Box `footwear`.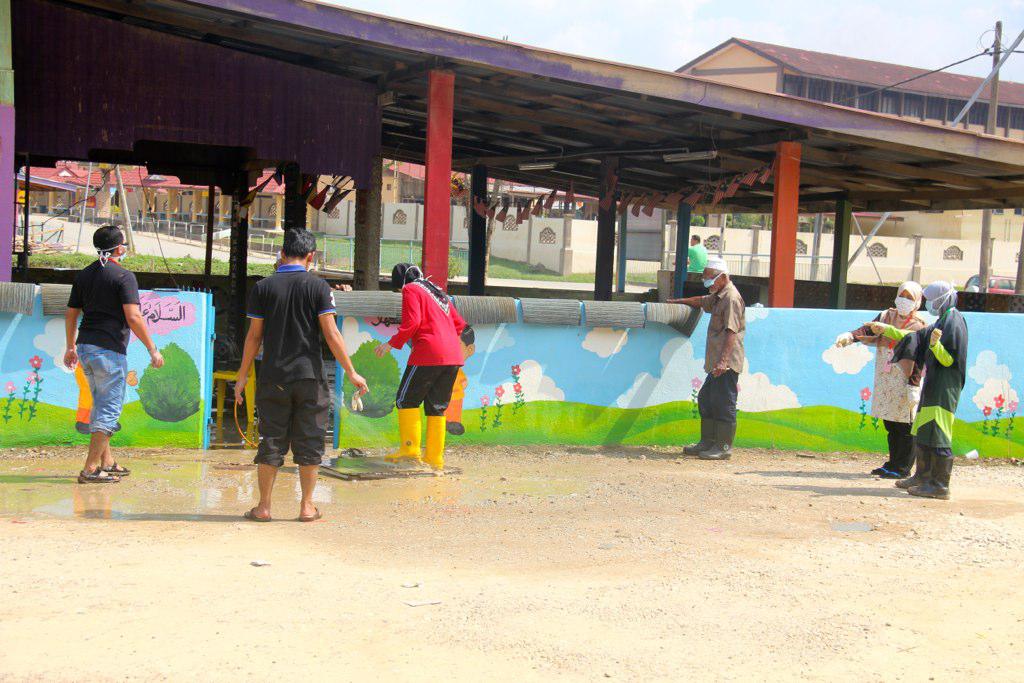
crop(106, 458, 130, 477).
